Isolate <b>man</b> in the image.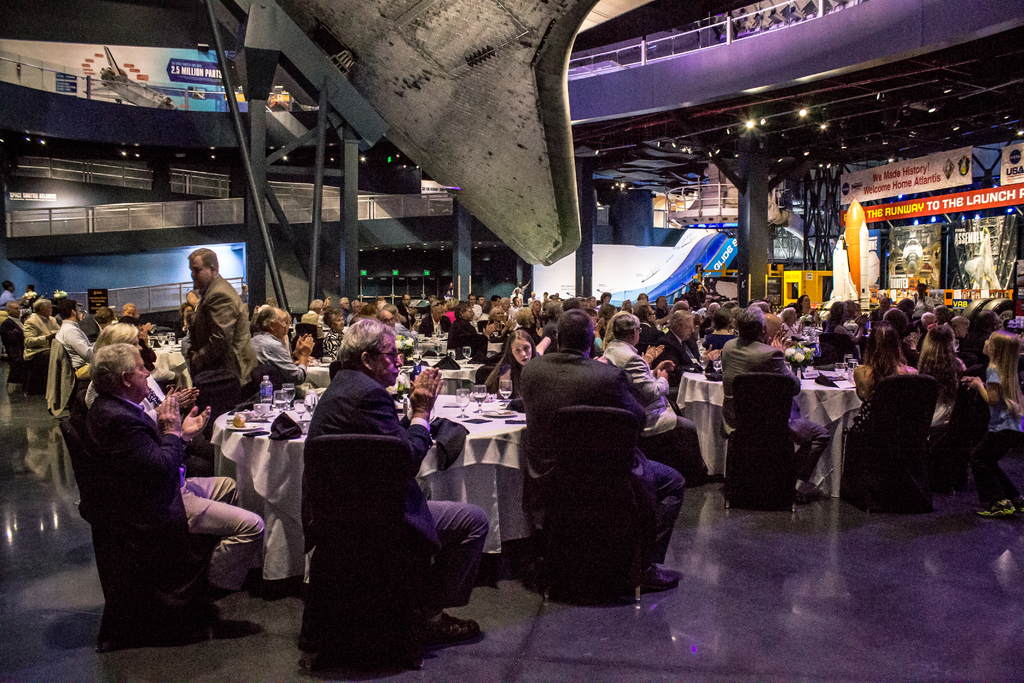
Isolated region: pyautogui.locateOnScreen(519, 307, 676, 595).
